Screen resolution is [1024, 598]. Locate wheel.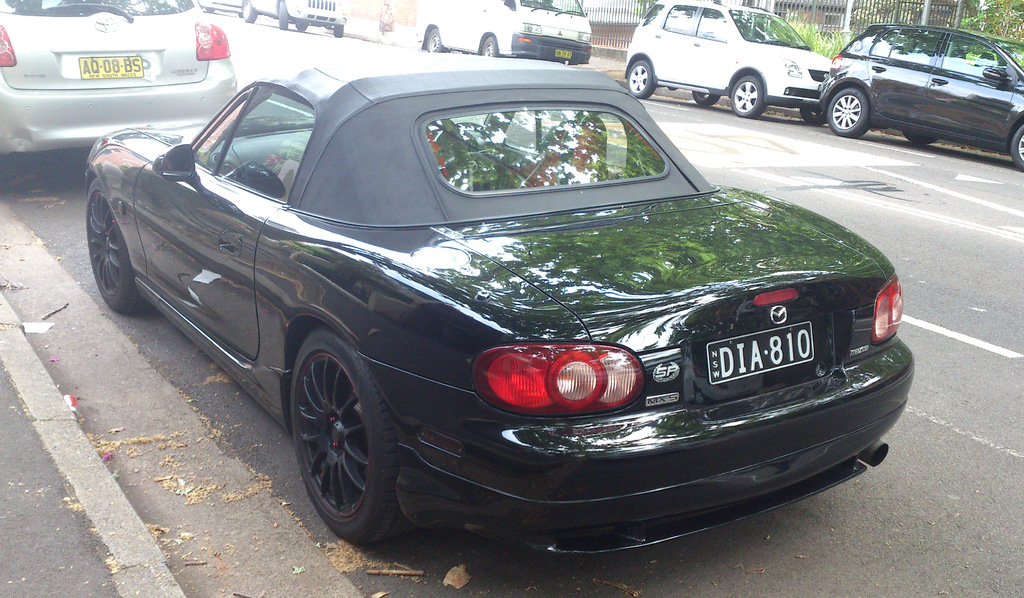
729, 74, 769, 117.
